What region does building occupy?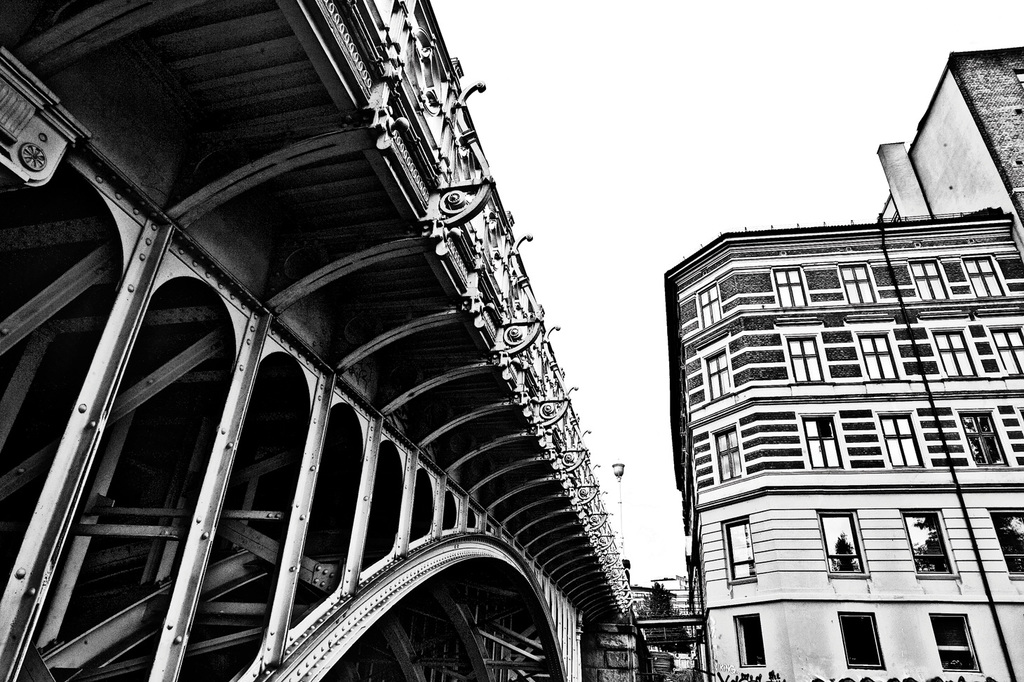
880, 39, 1023, 236.
